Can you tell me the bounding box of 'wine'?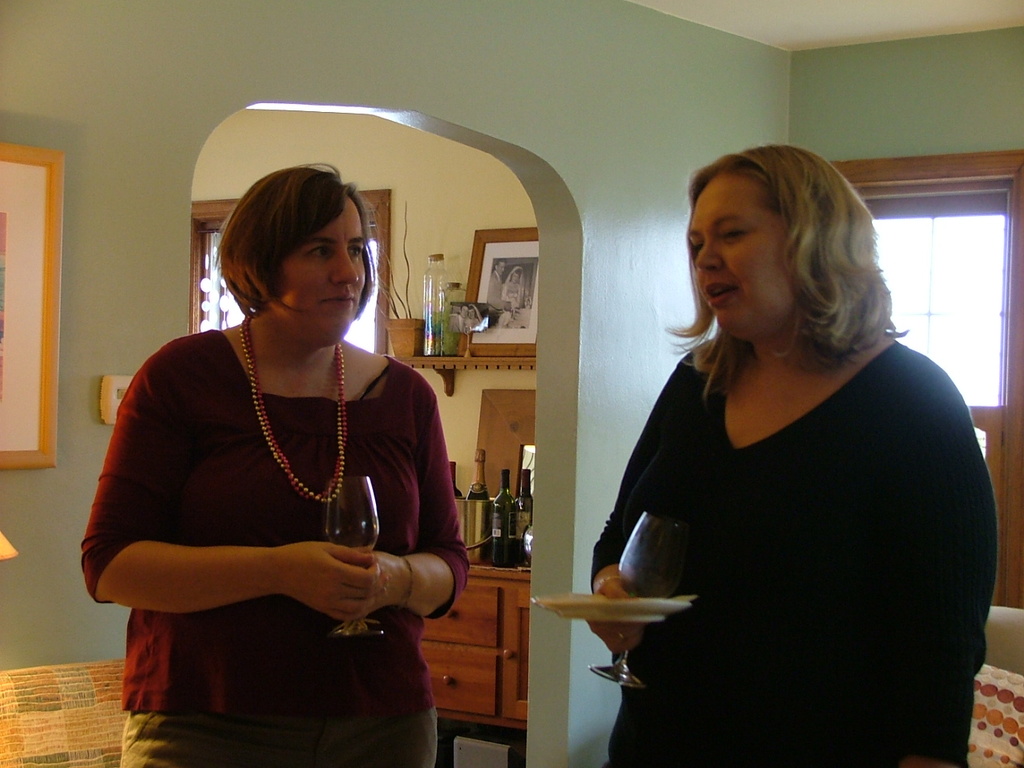
<box>464,446,496,507</box>.
